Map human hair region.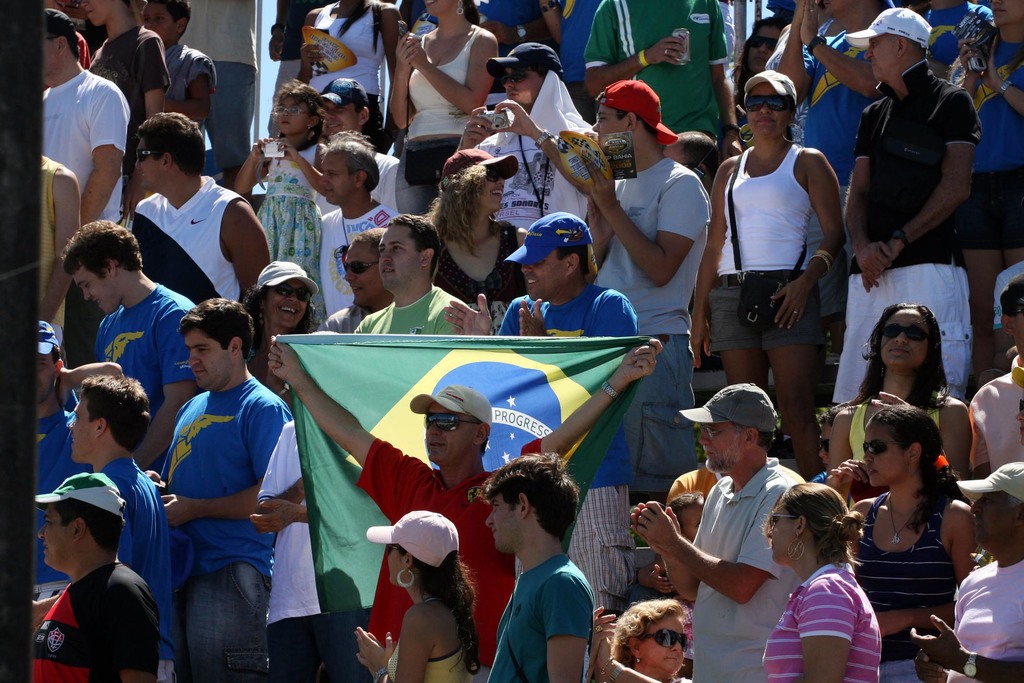
Mapped to region(724, 420, 774, 454).
